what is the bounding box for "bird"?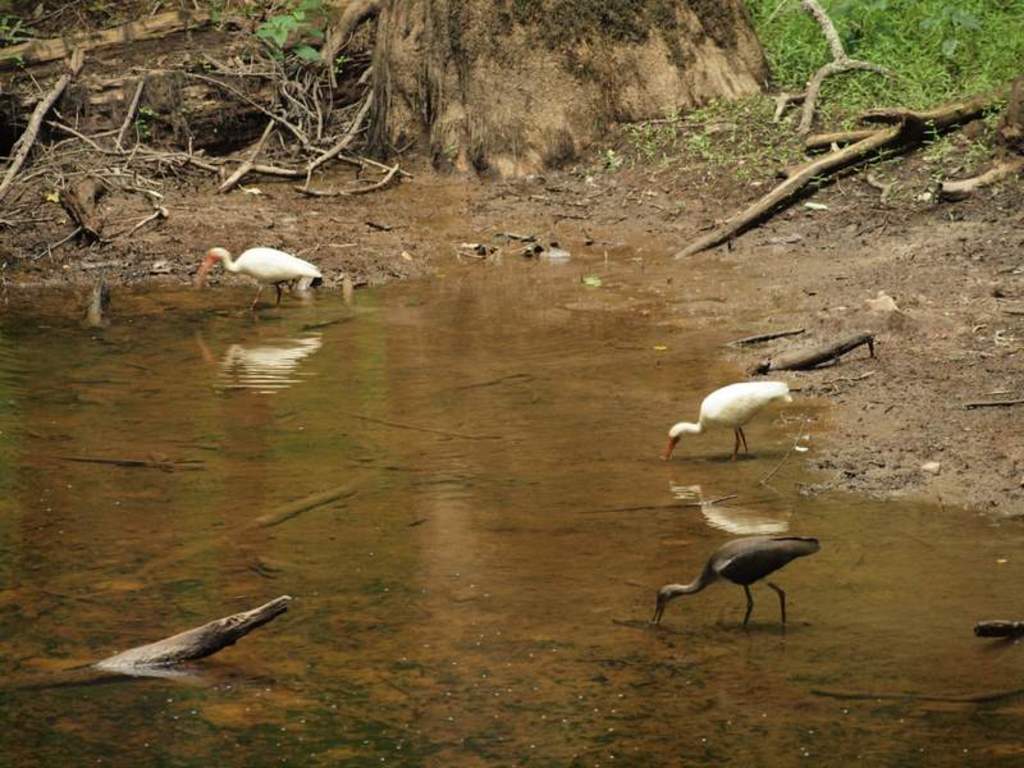
box(184, 242, 330, 317).
